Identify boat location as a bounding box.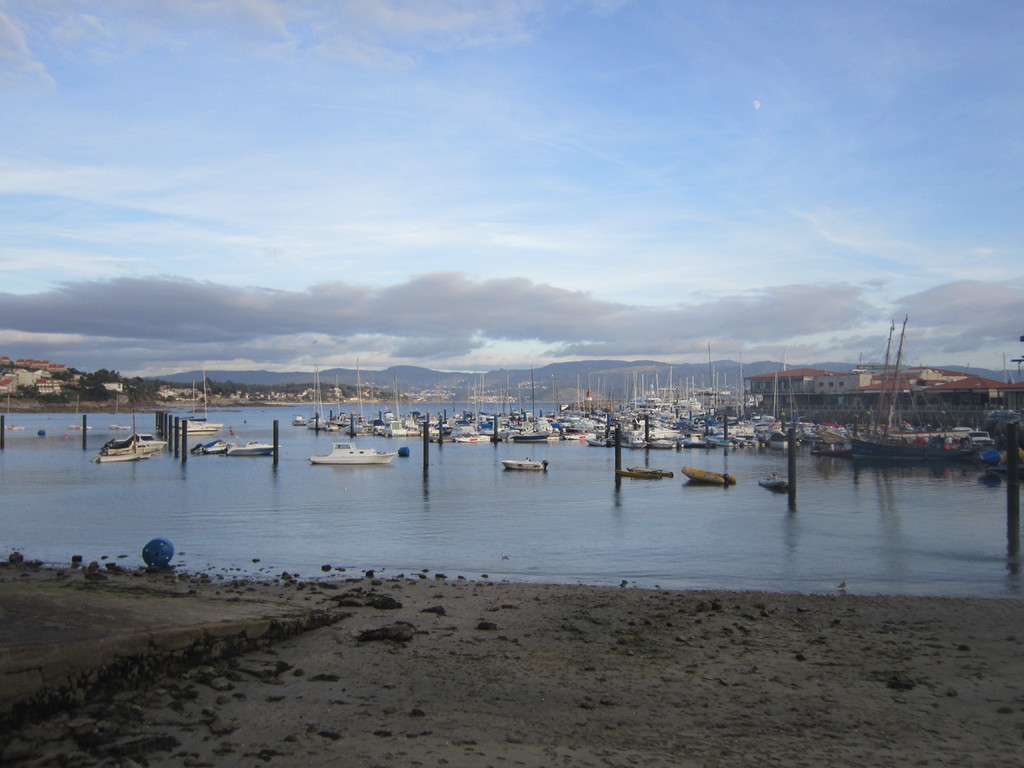
left=826, top=316, right=1005, bottom=478.
